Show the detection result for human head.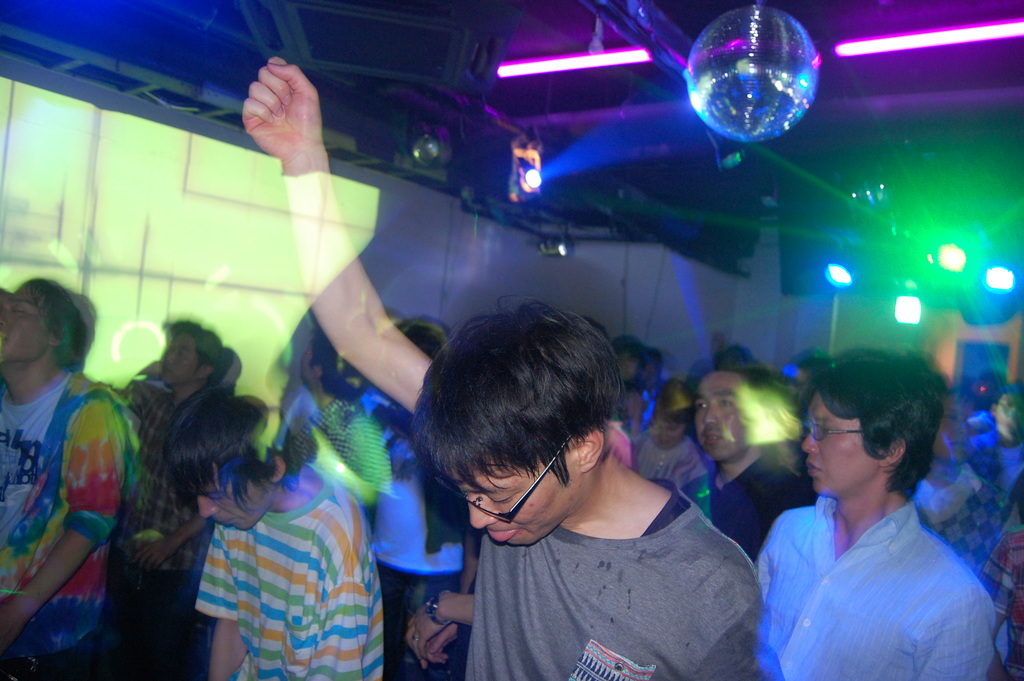
locate(800, 352, 947, 504).
